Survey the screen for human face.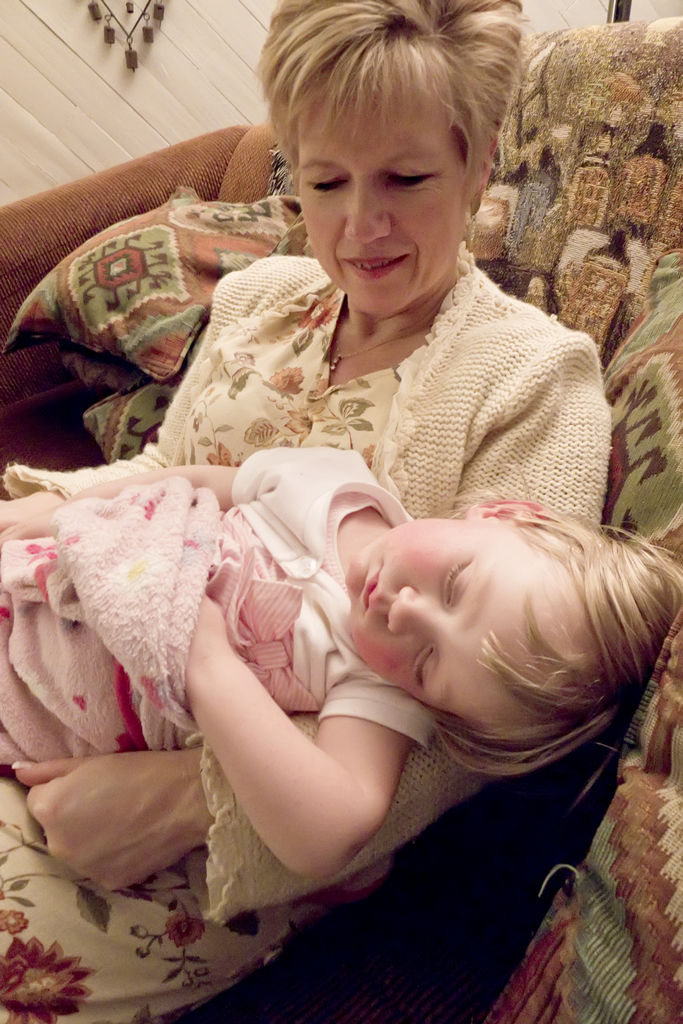
Survey found: bbox=[295, 81, 477, 323].
